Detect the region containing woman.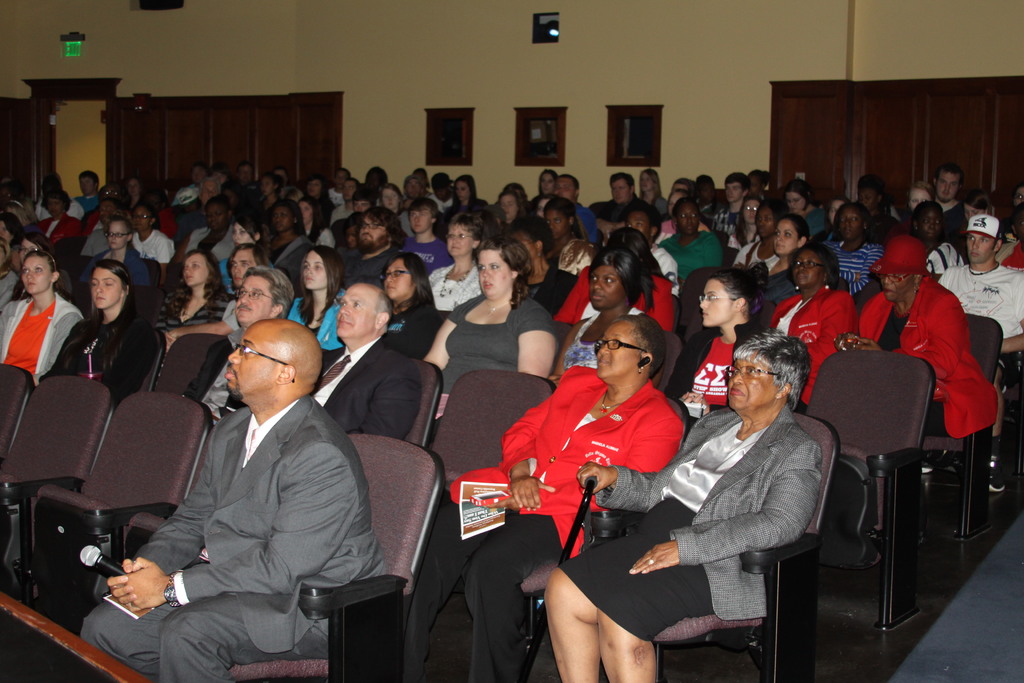
x1=424, y1=235, x2=560, y2=416.
